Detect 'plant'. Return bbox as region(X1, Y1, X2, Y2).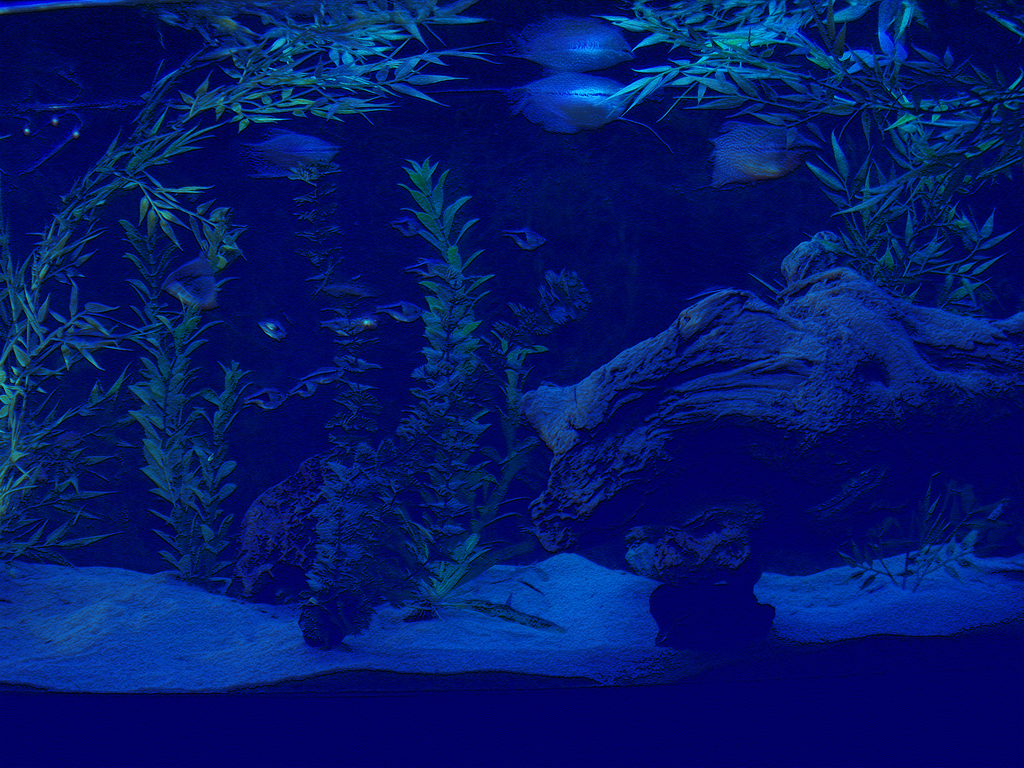
region(304, 424, 403, 645).
